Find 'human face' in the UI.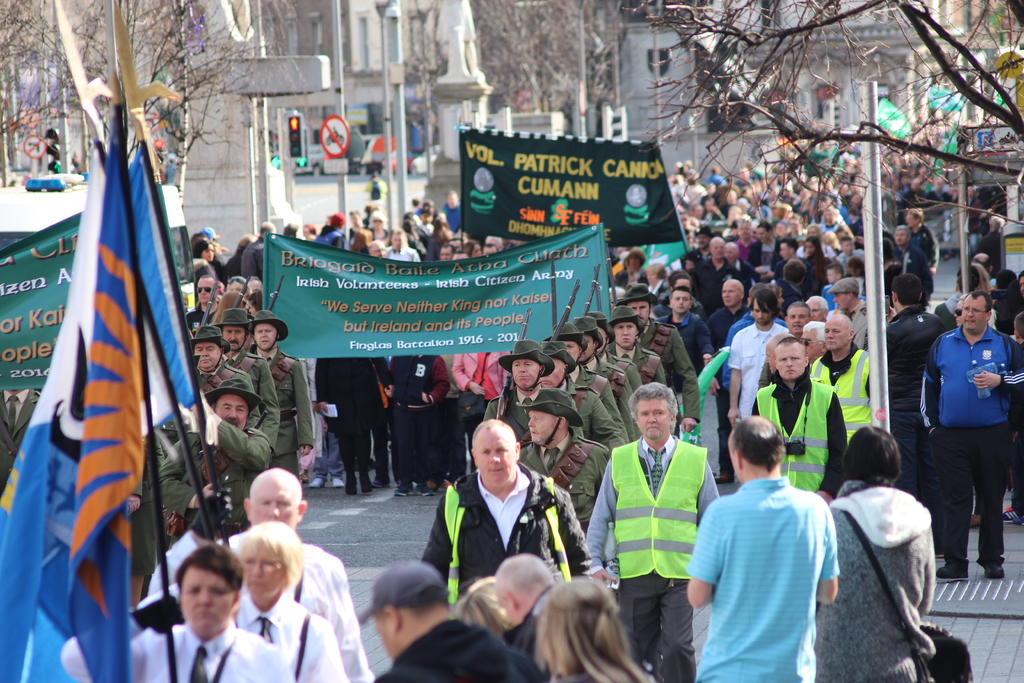
UI element at 833/293/849/308.
